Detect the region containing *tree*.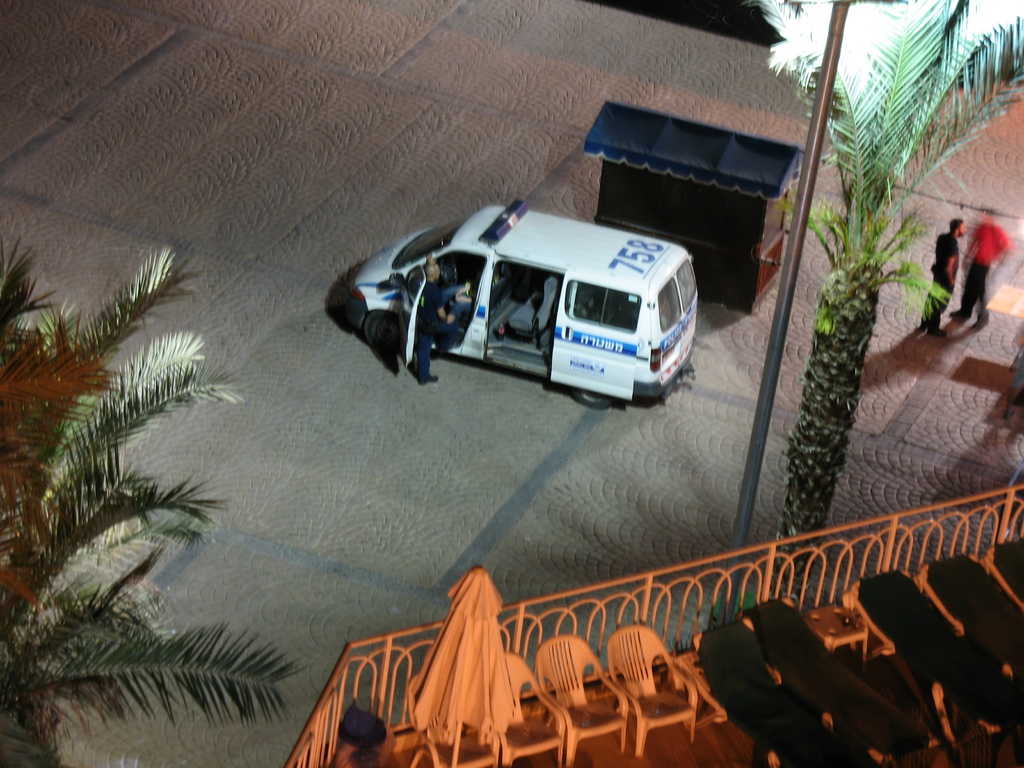
(0,237,311,767).
